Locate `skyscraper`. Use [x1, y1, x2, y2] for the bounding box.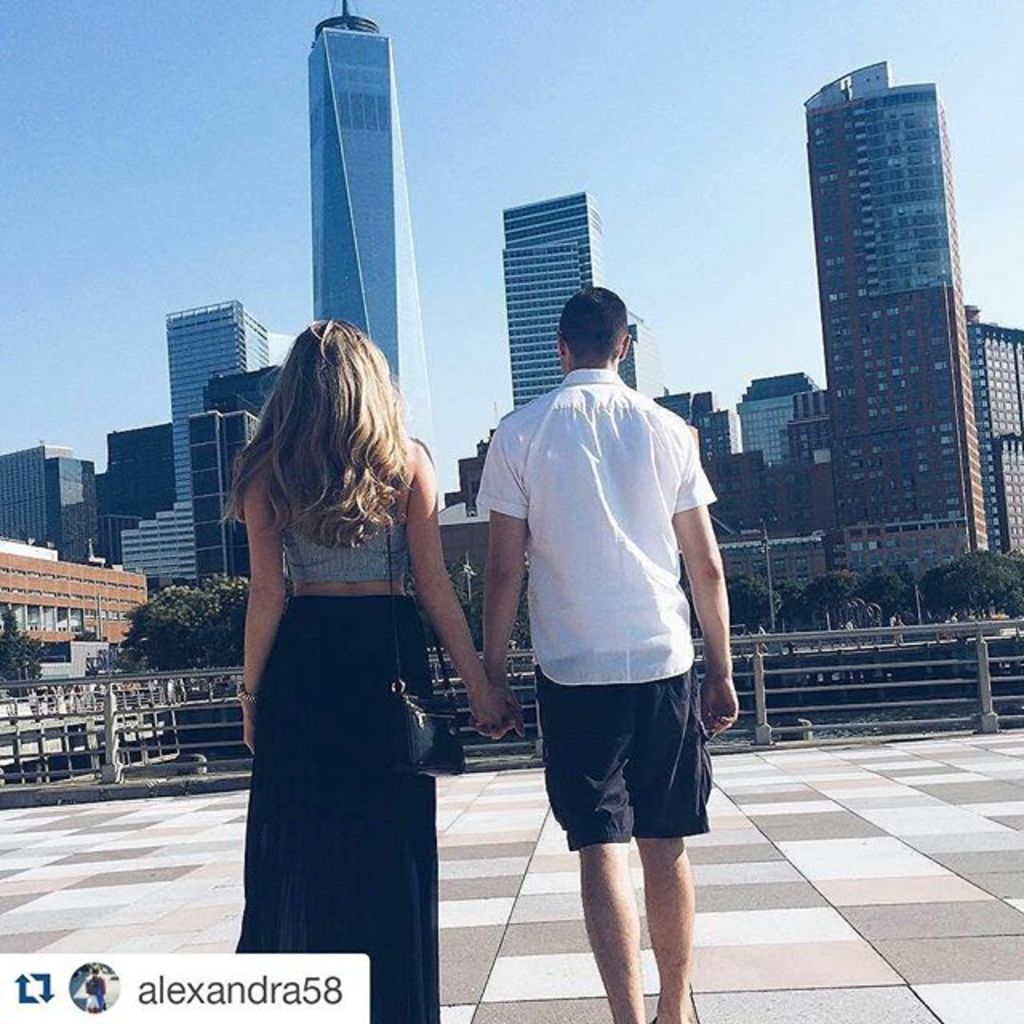
[310, 0, 434, 472].
